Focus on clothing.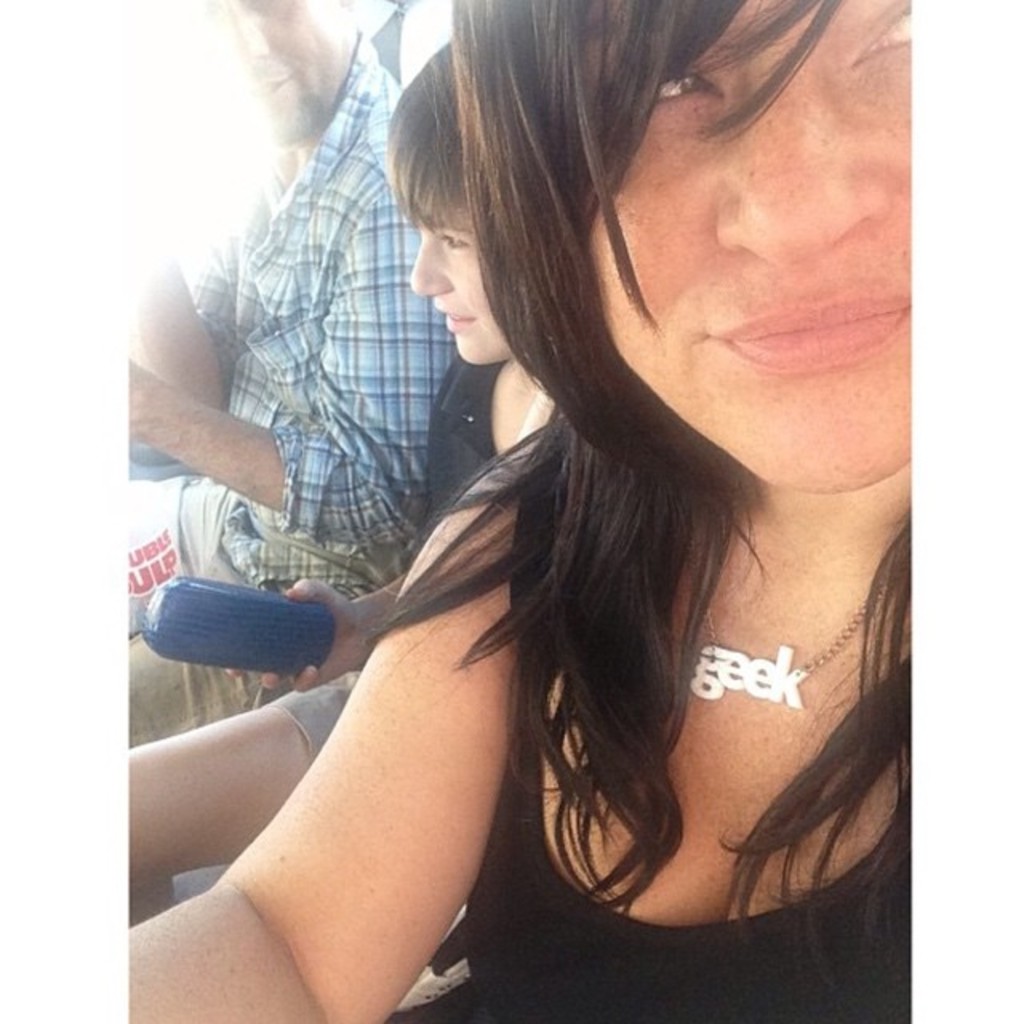
Focused at detection(458, 430, 915, 1022).
